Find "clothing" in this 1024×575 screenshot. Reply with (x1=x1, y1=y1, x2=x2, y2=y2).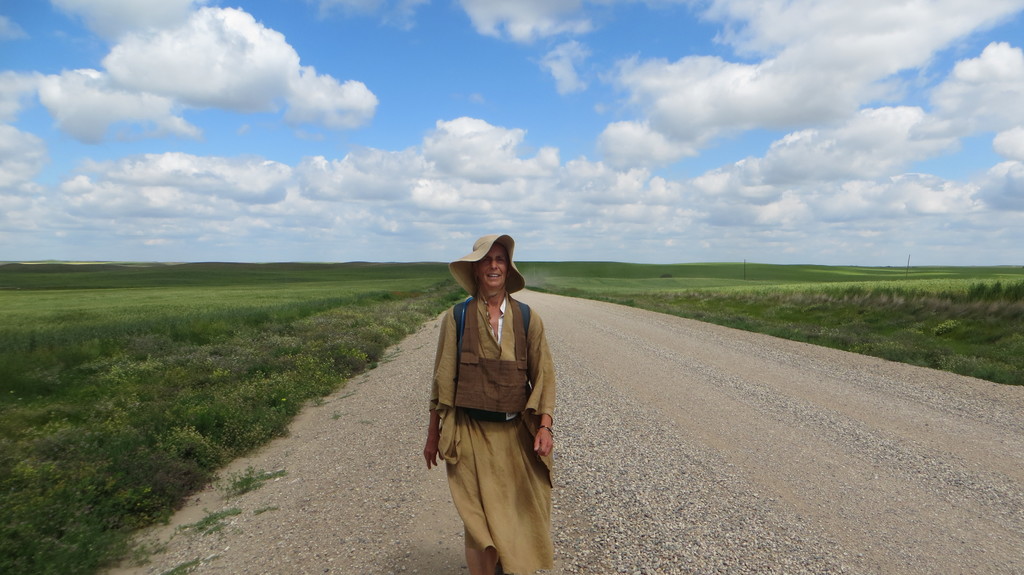
(x1=427, y1=286, x2=554, y2=574).
